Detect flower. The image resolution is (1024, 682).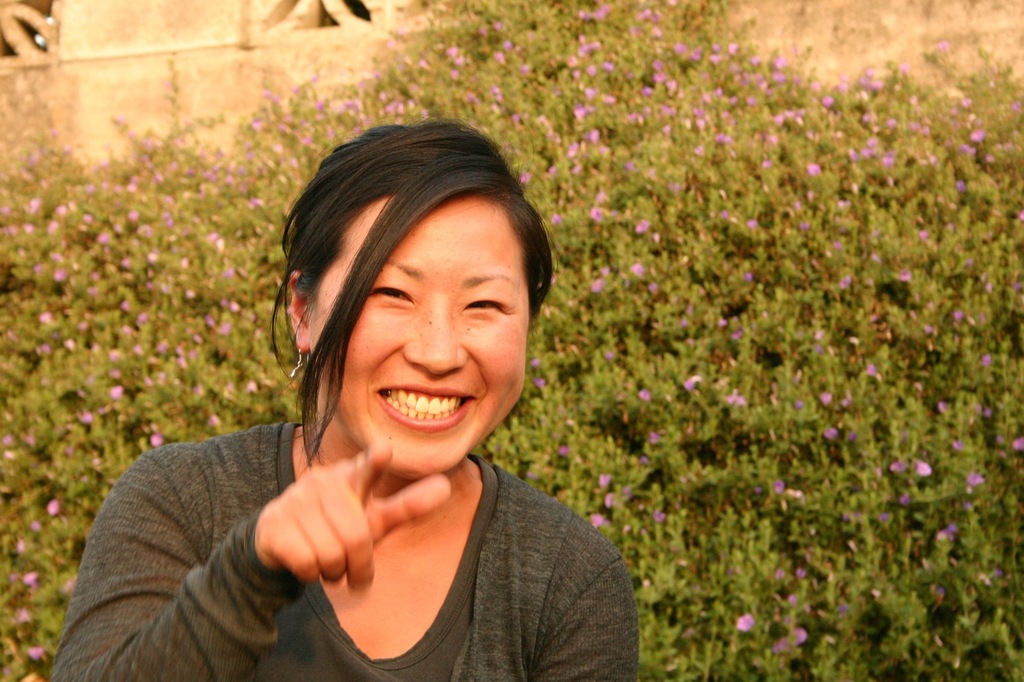
locate(735, 614, 754, 628).
